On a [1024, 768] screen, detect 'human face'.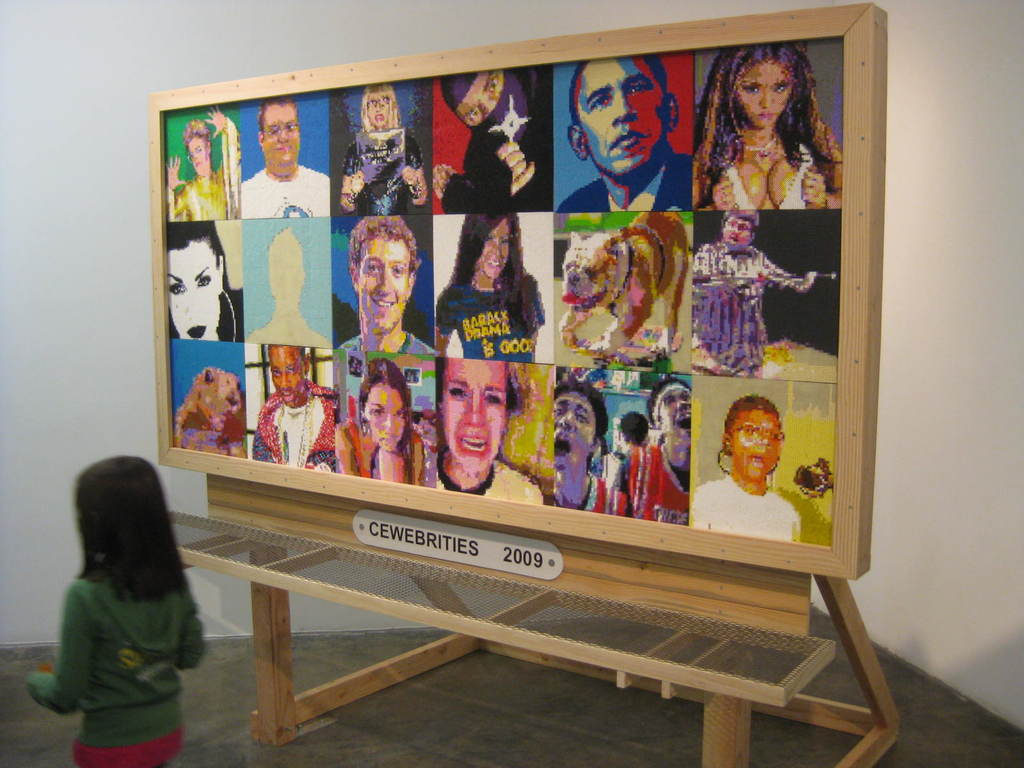
l=572, t=57, r=668, b=180.
